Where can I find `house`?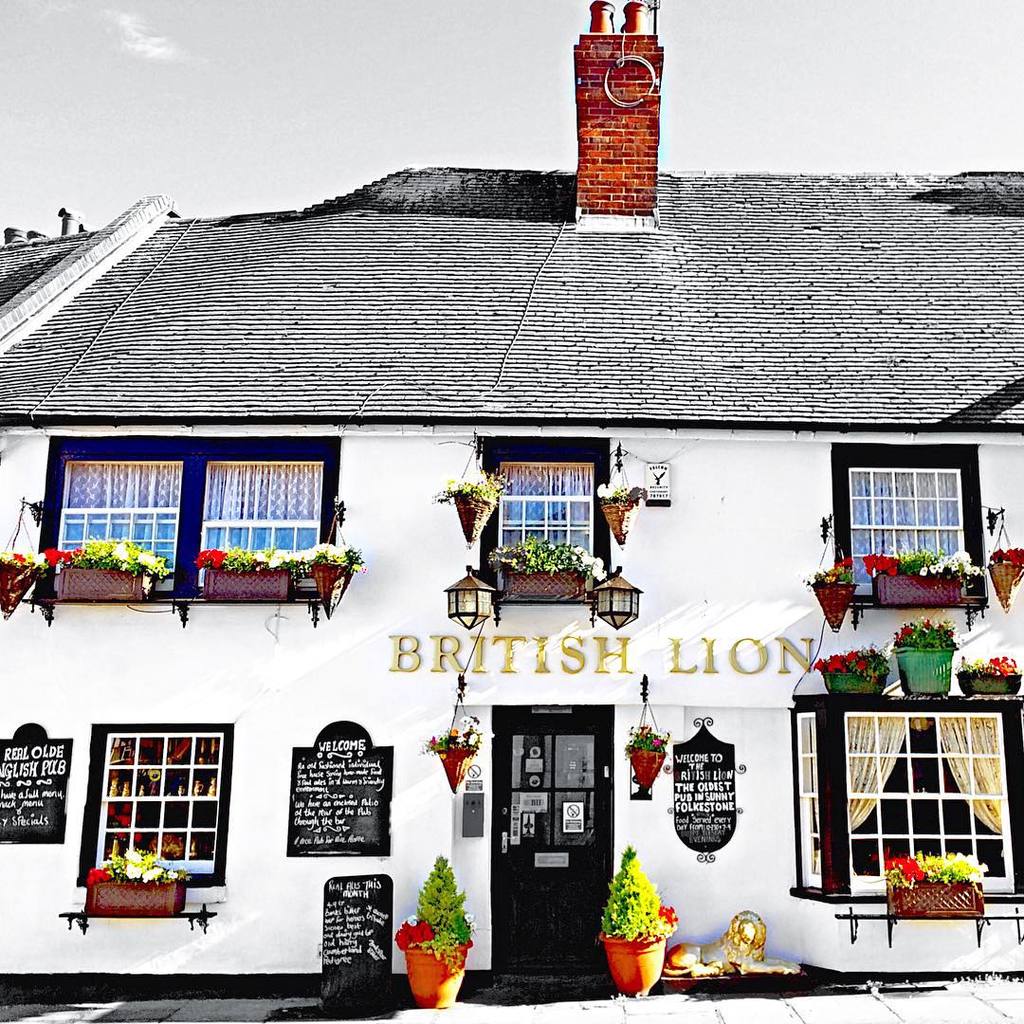
You can find it at 0,0,1023,1004.
